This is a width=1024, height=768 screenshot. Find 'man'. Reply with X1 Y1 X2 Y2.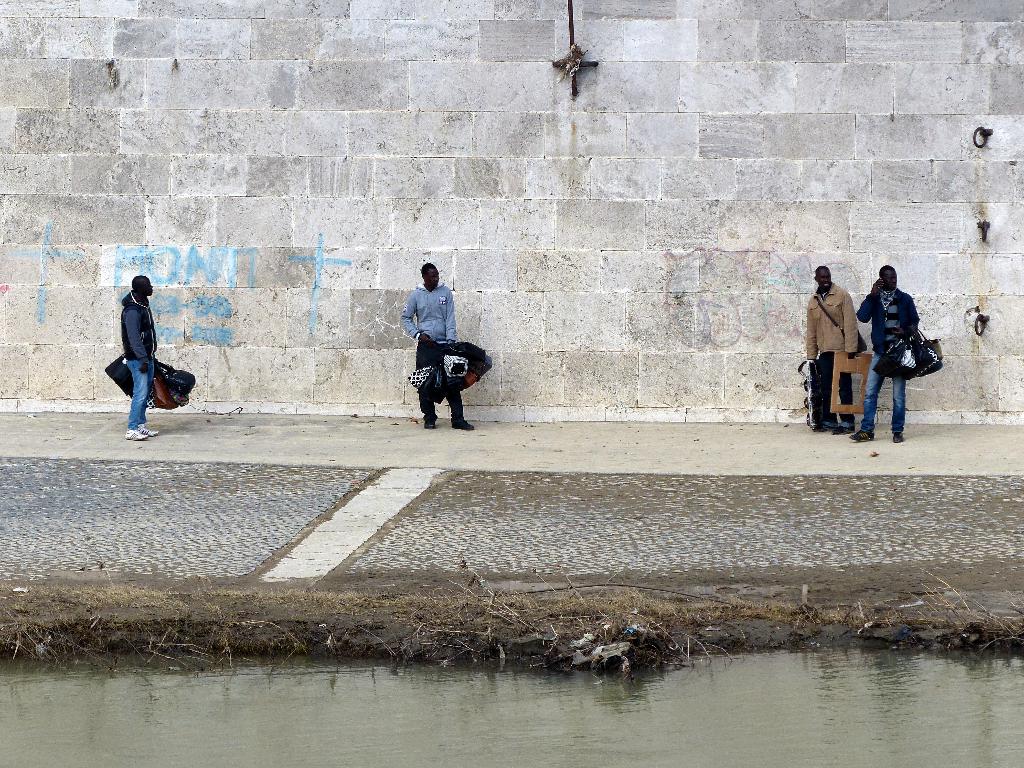
120 271 159 441.
